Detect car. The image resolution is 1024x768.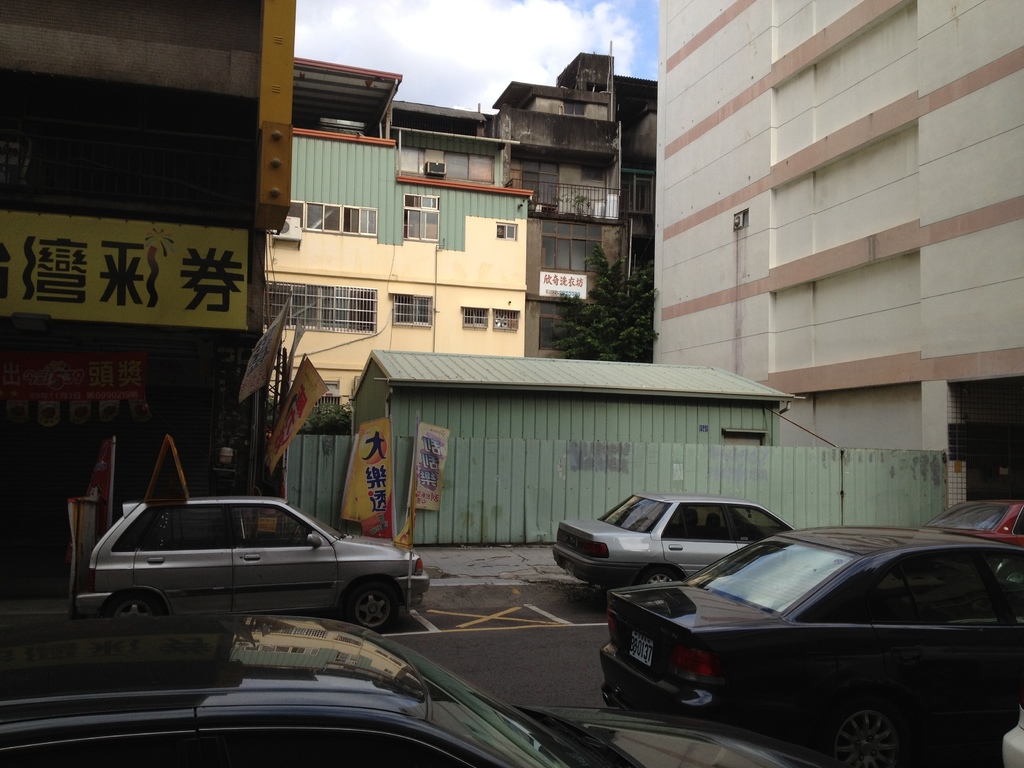
box=[551, 491, 794, 590].
